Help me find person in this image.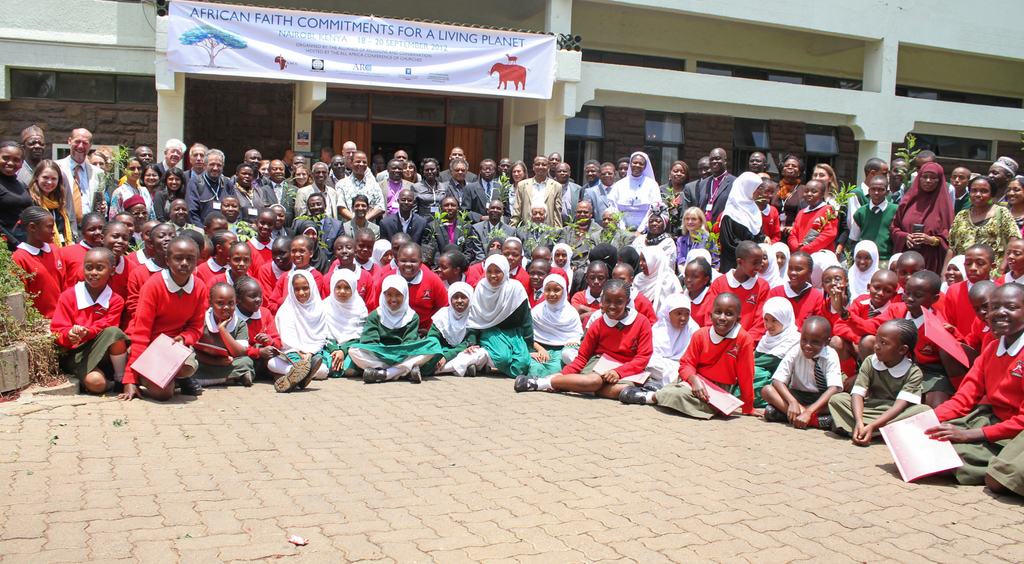
Found it: x1=56 y1=245 x2=126 y2=397.
